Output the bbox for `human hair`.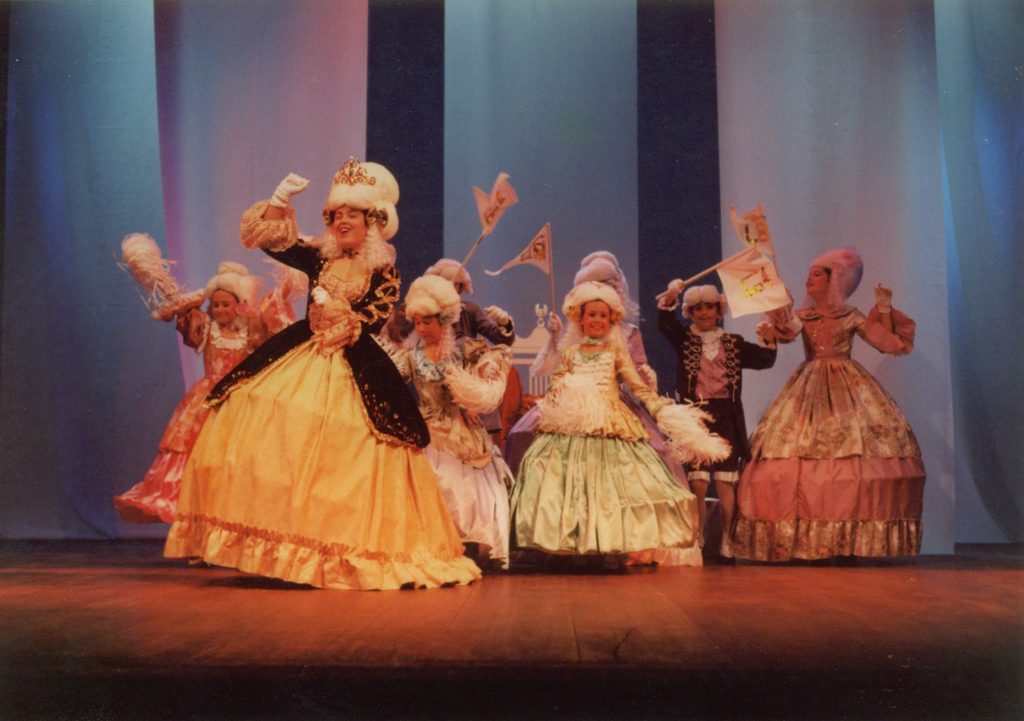
(826, 267, 832, 279).
